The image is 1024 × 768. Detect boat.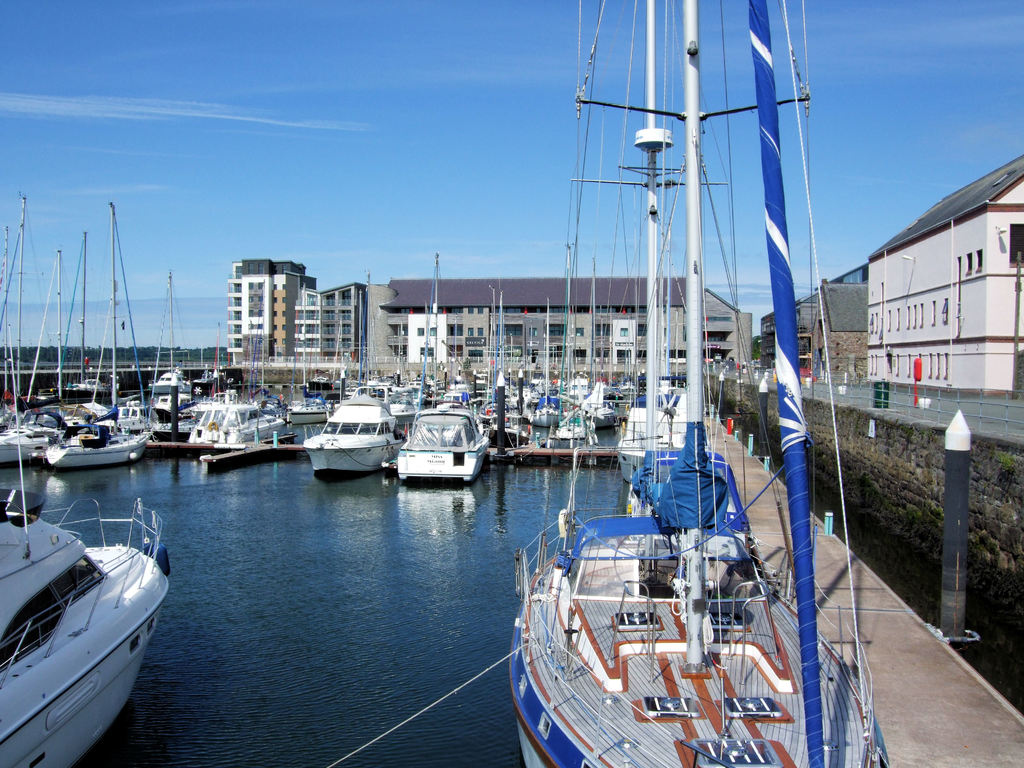
Detection: left=0, top=191, right=176, bottom=767.
